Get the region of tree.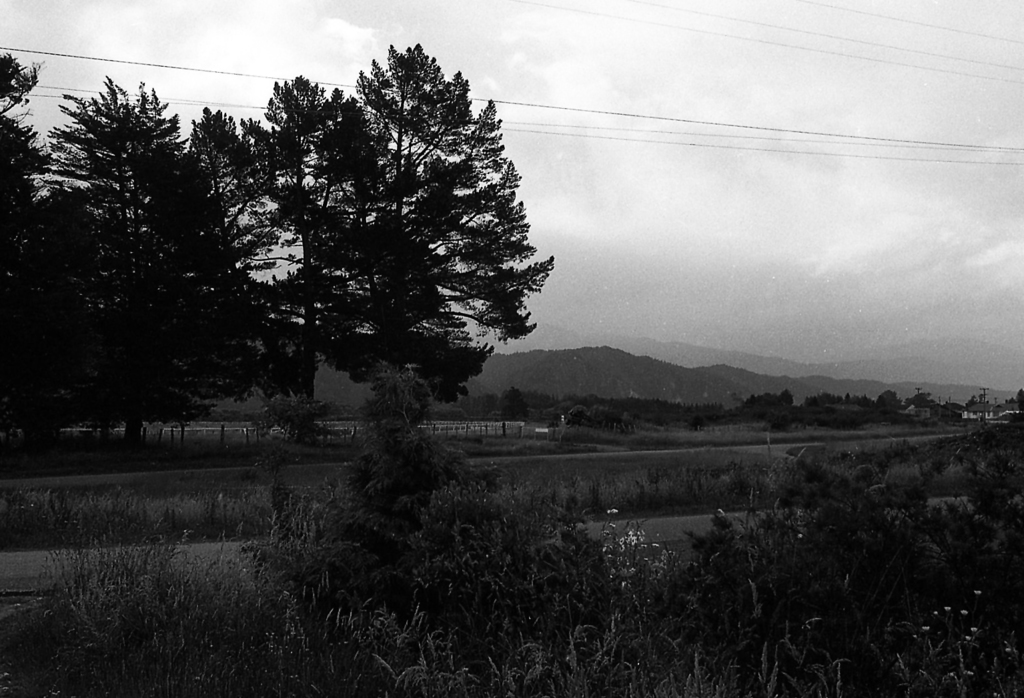
BBox(0, 41, 558, 440).
